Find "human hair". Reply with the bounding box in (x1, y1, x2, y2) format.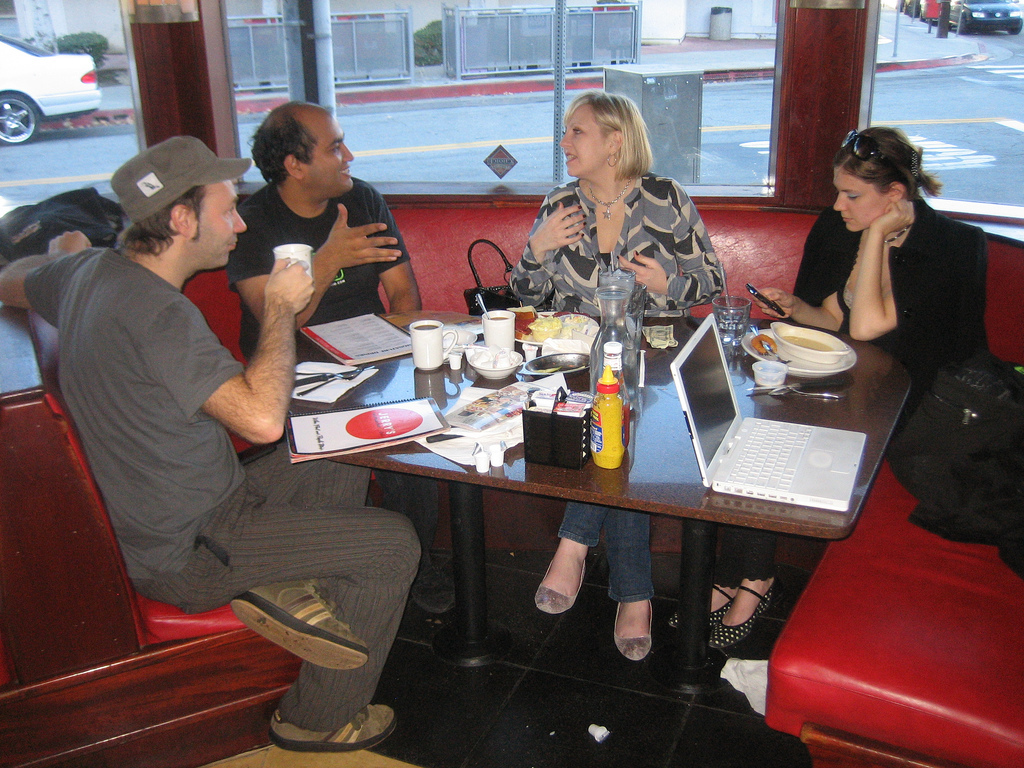
(249, 105, 317, 183).
